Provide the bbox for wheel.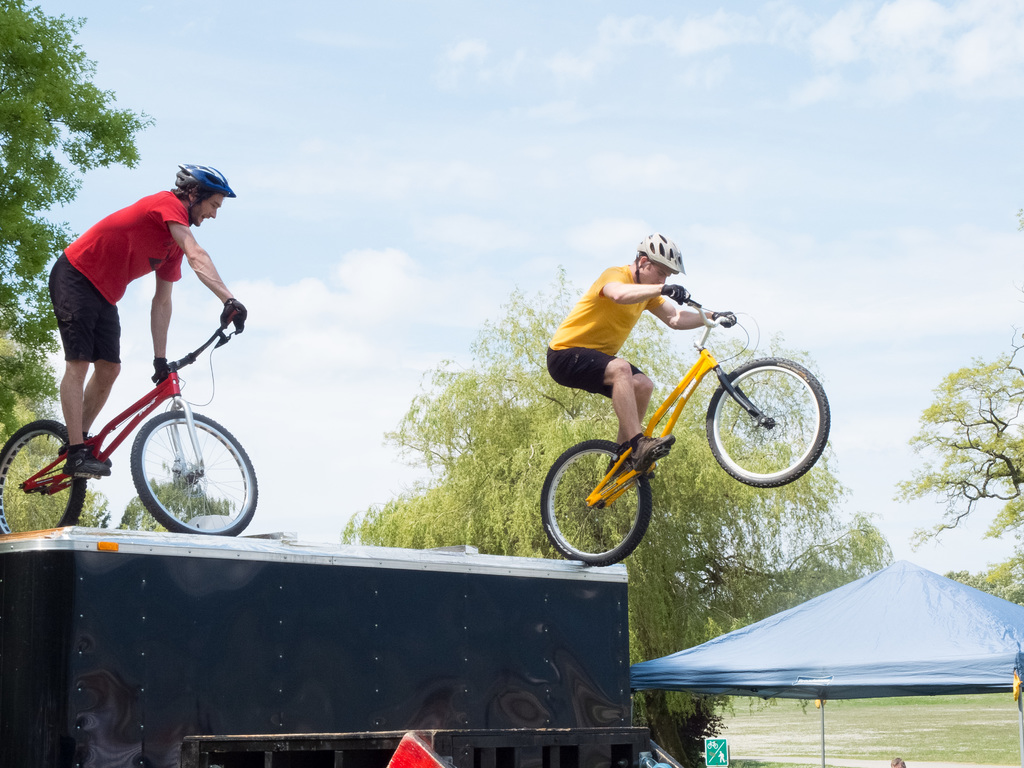
box=[707, 357, 816, 493].
